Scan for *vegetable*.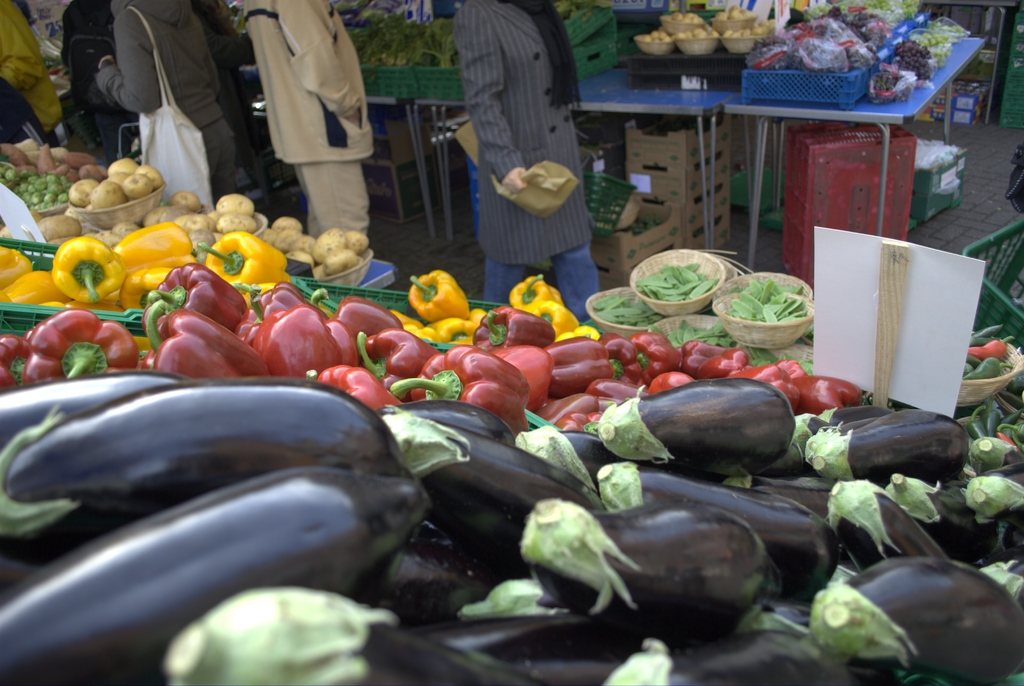
Scan result: box=[246, 301, 340, 375].
